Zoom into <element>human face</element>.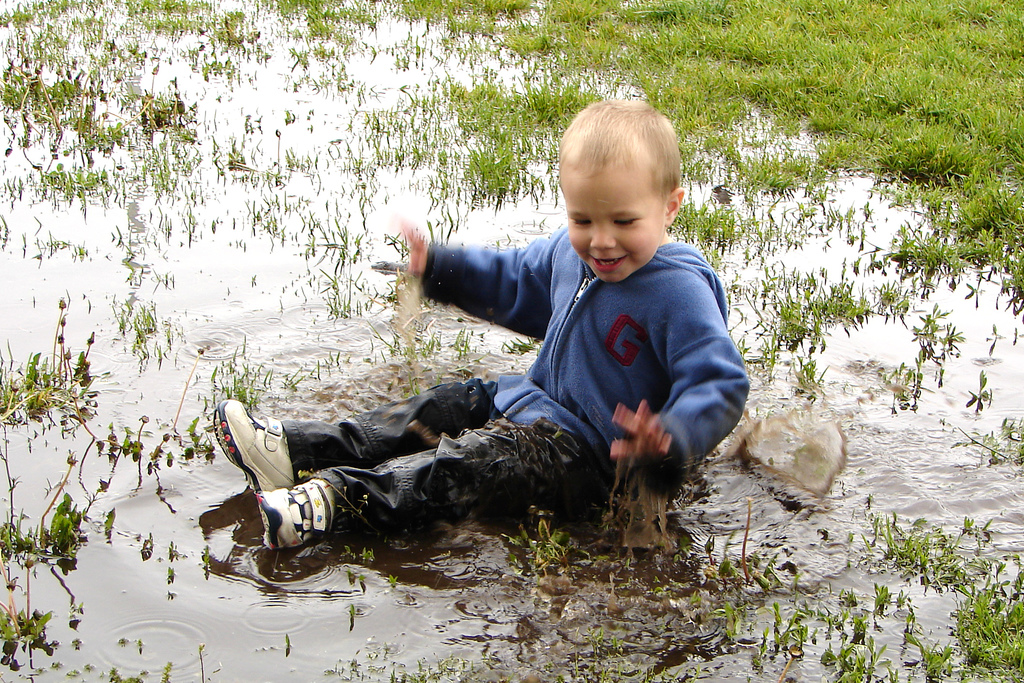
Zoom target: select_region(566, 169, 669, 286).
